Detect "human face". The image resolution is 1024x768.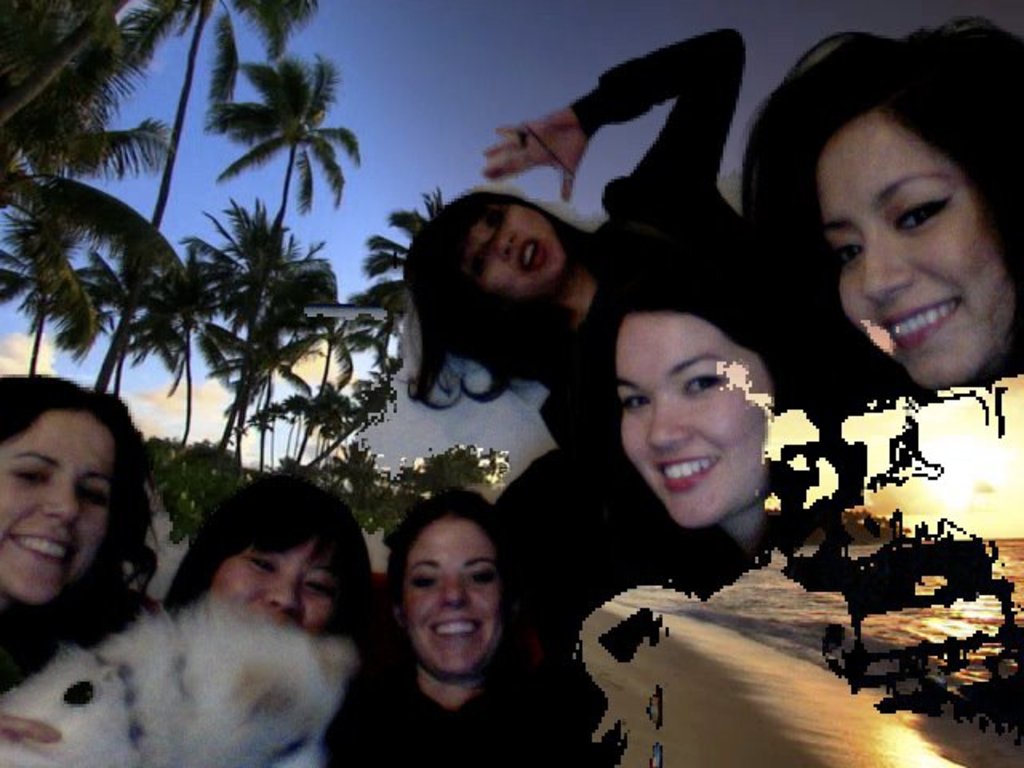
box=[205, 538, 333, 624].
